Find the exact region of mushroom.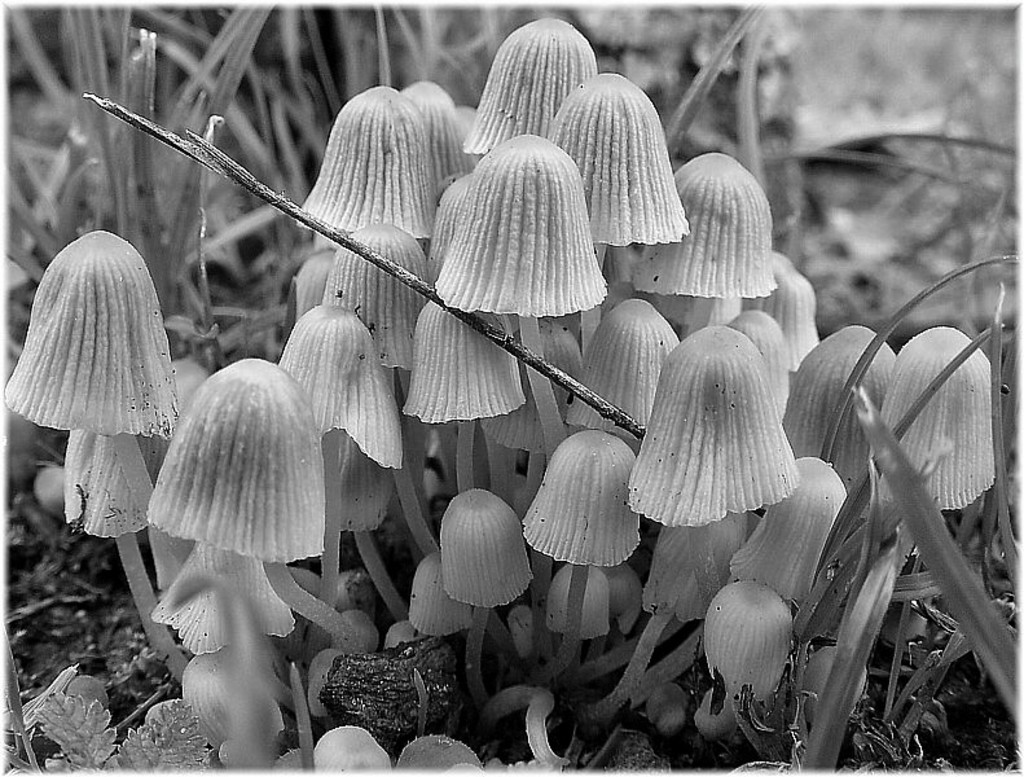
Exact region: 779,320,901,497.
